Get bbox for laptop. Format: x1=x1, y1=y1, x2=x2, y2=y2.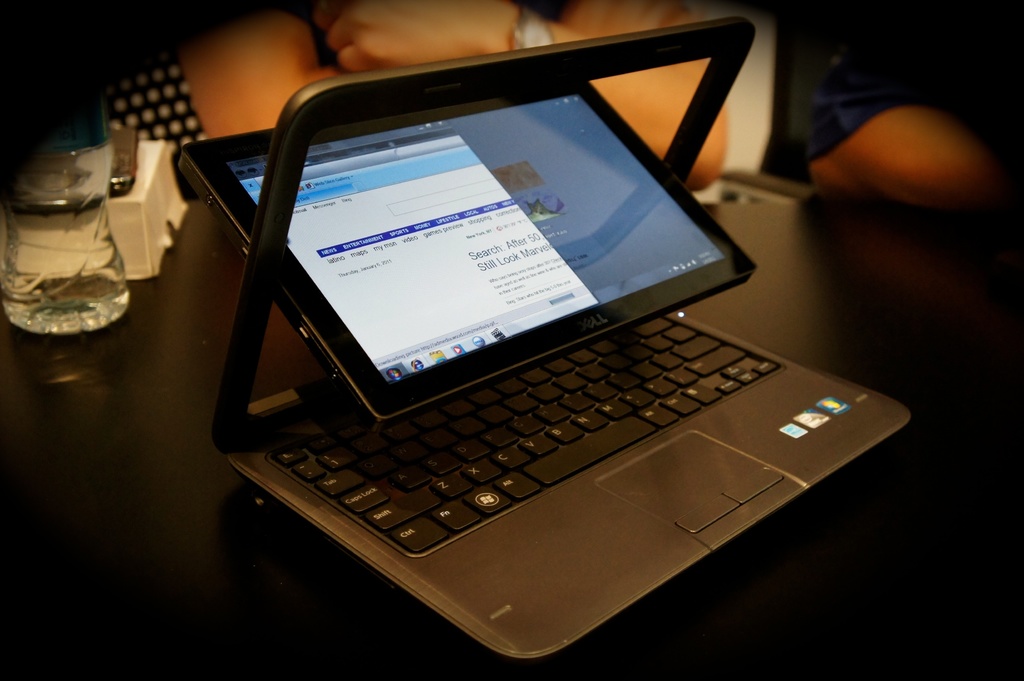
x1=180, y1=12, x2=906, y2=657.
